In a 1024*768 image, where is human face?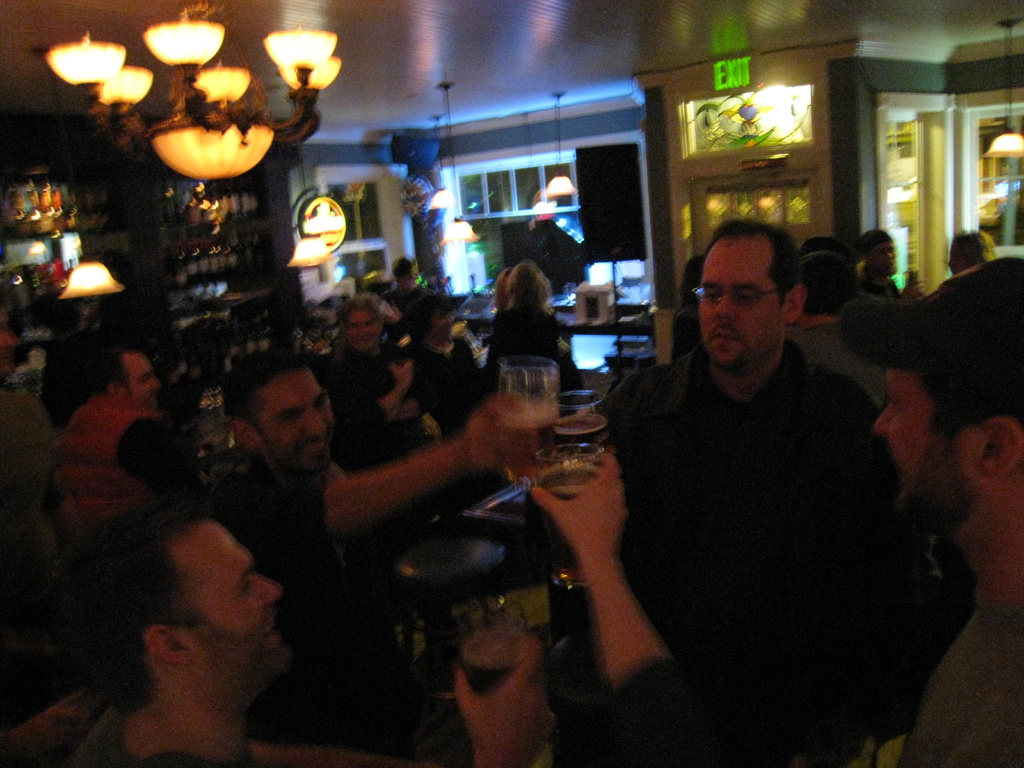
(left=871, top=367, right=978, bottom=486).
